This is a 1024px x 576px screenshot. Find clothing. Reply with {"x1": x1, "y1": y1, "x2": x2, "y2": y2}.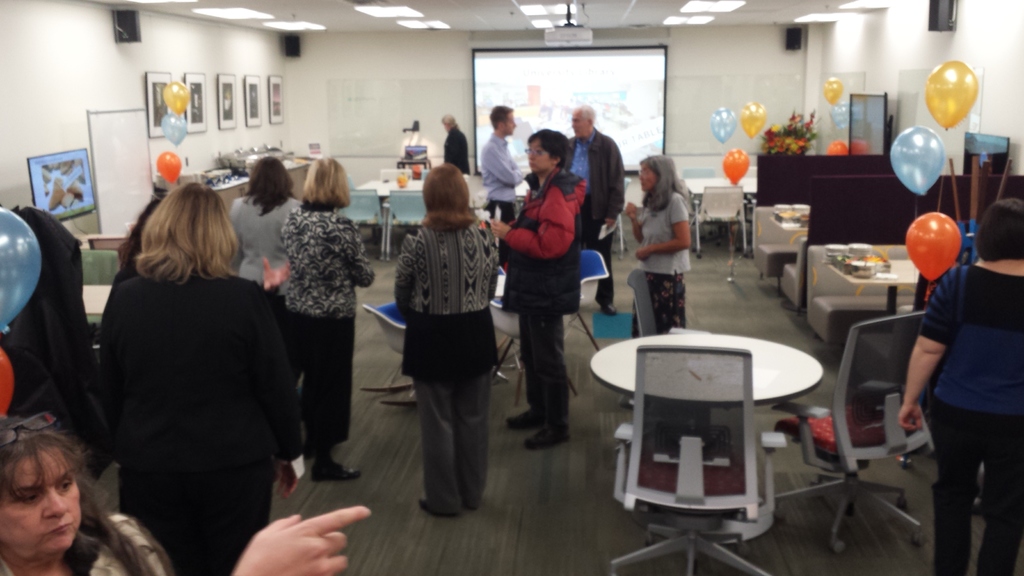
{"x1": 380, "y1": 213, "x2": 503, "y2": 518}.
